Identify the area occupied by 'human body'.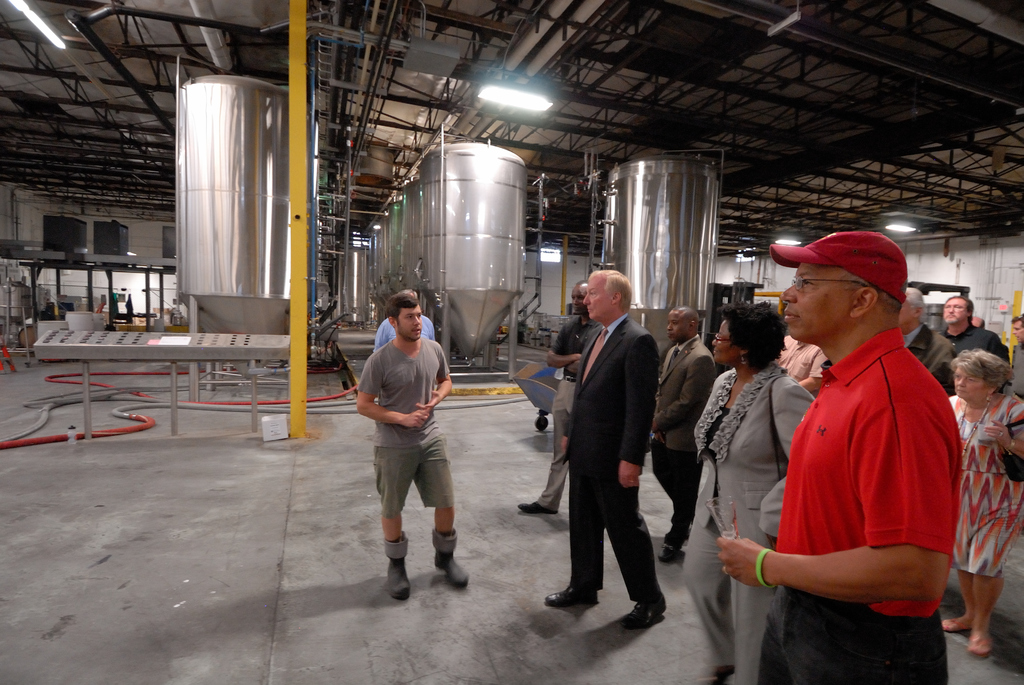
Area: 364:319:437:360.
